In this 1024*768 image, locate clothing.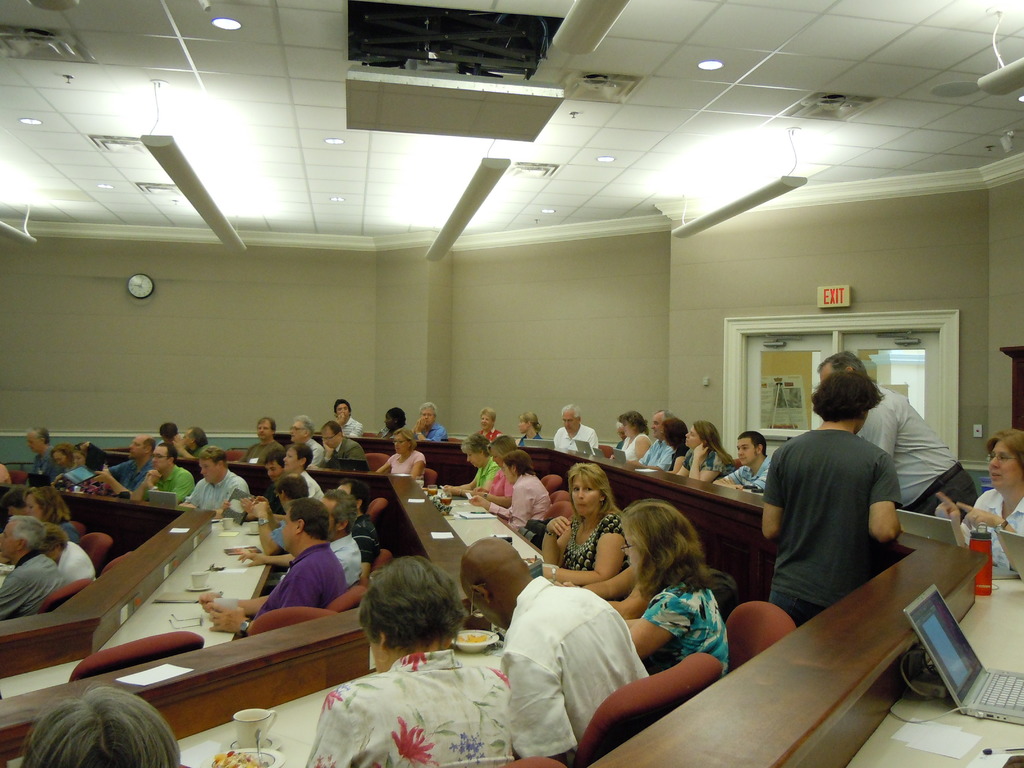
Bounding box: x1=337 y1=414 x2=368 y2=439.
